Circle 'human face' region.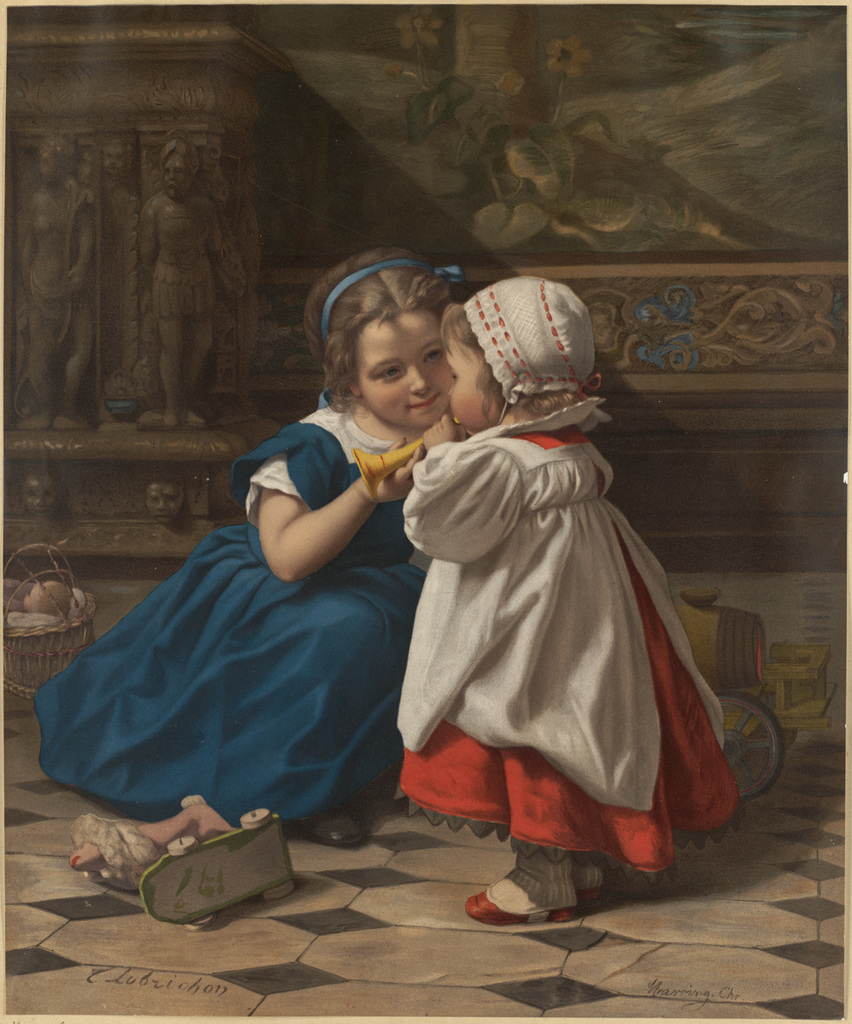
Region: select_region(353, 299, 455, 422).
